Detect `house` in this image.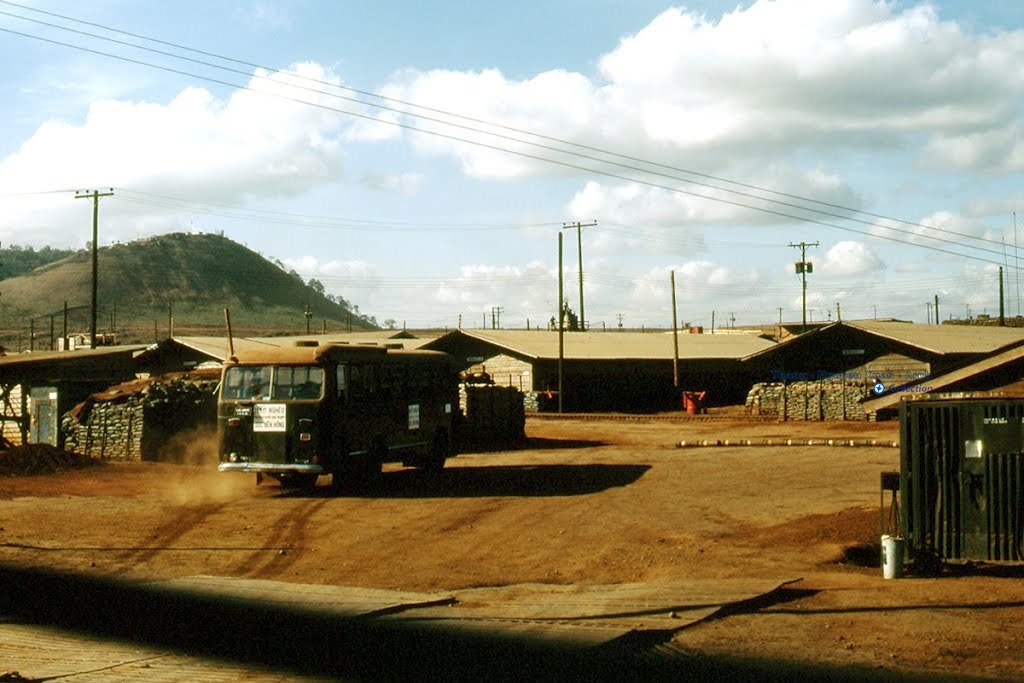
Detection: (x1=861, y1=329, x2=1023, y2=586).
